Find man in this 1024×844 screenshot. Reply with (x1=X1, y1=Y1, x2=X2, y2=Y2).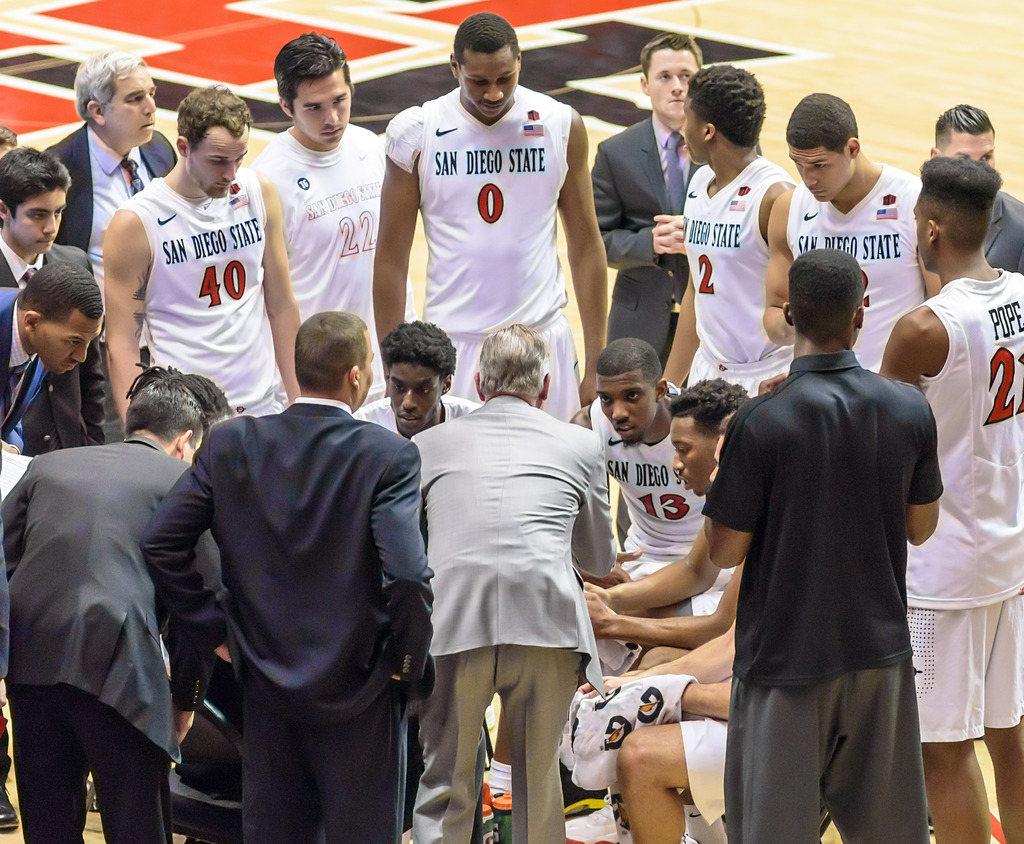
(x1=764, y1=88, x2=945, y2=374).
